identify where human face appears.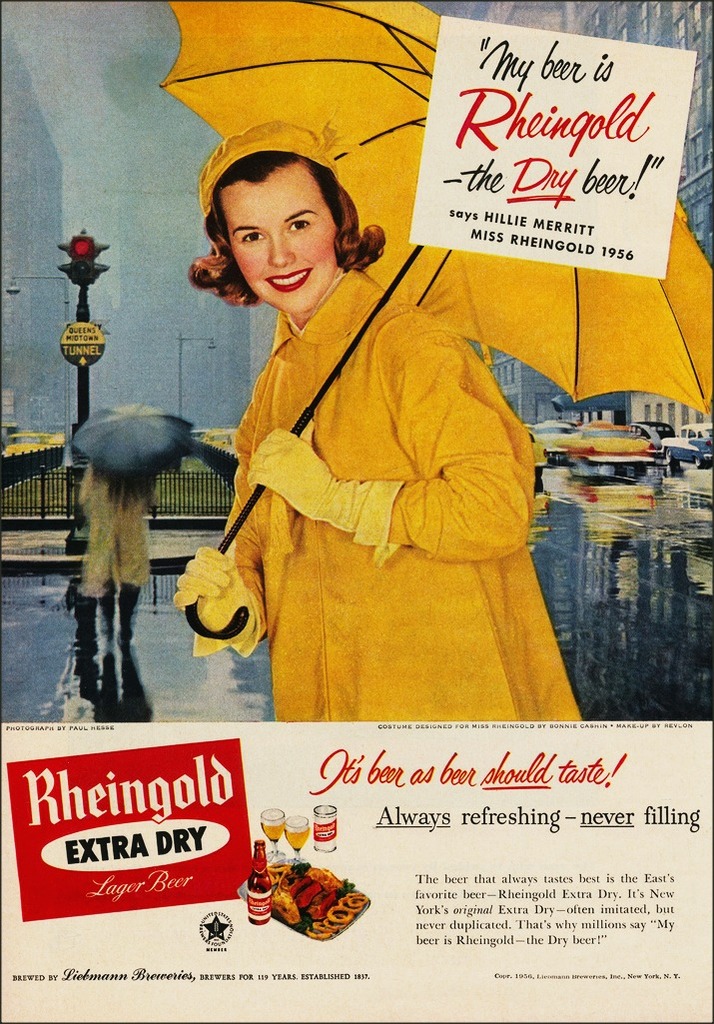
Appears at bbox=(214, 172, 335, 293).
